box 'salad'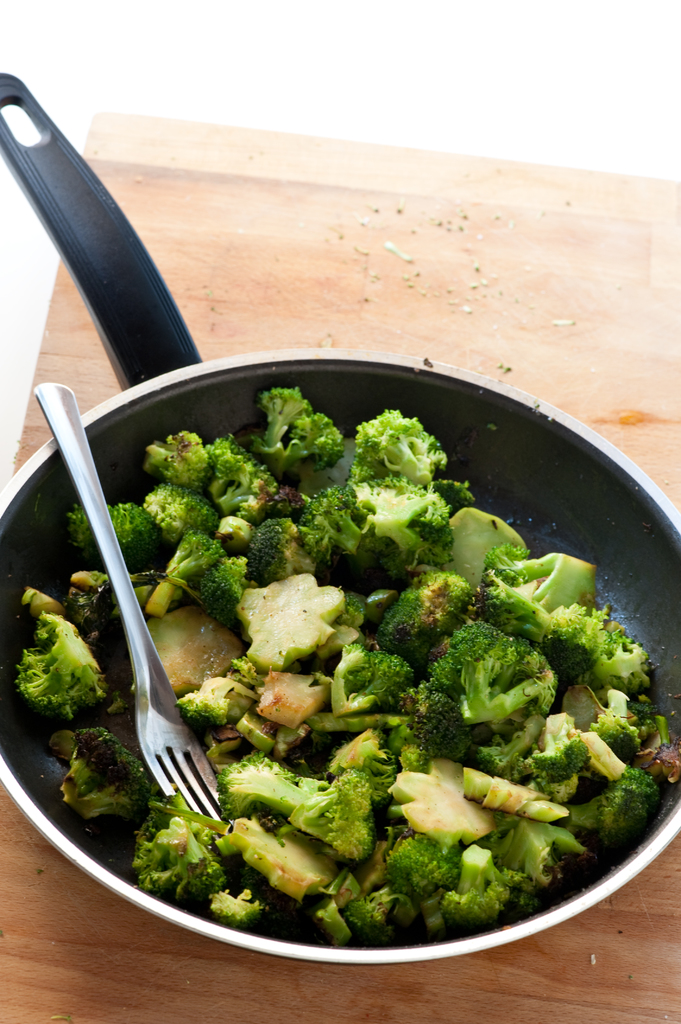
0:370:667:911
